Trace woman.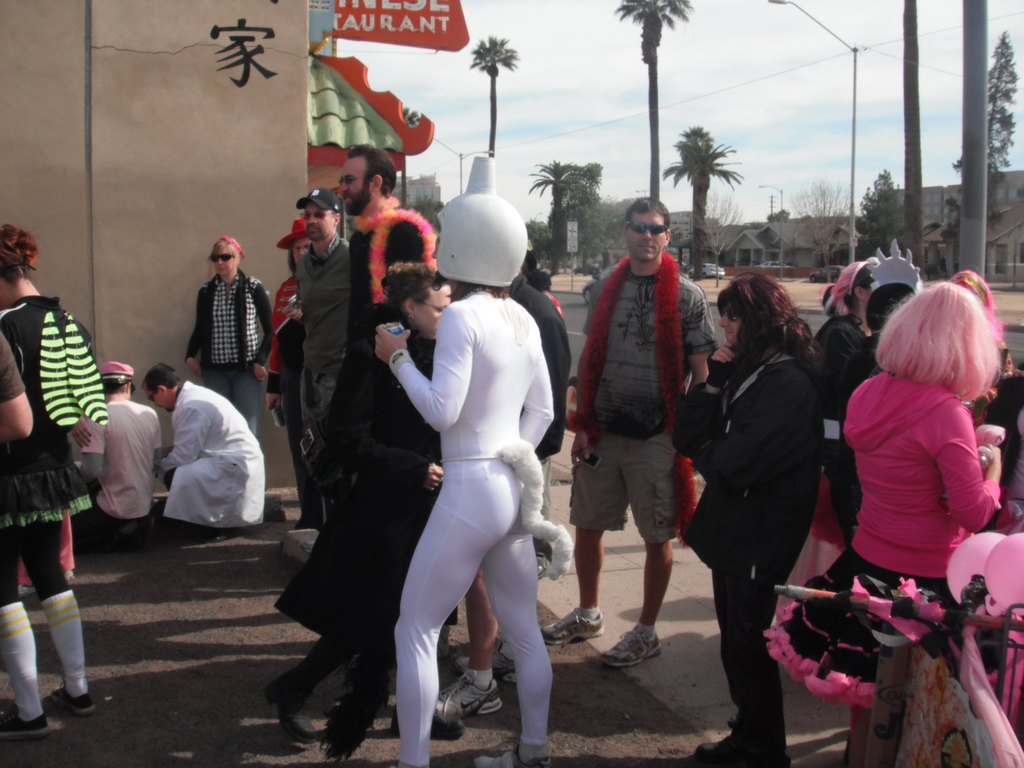
Traced to <box>0,214,104,746</box>.
